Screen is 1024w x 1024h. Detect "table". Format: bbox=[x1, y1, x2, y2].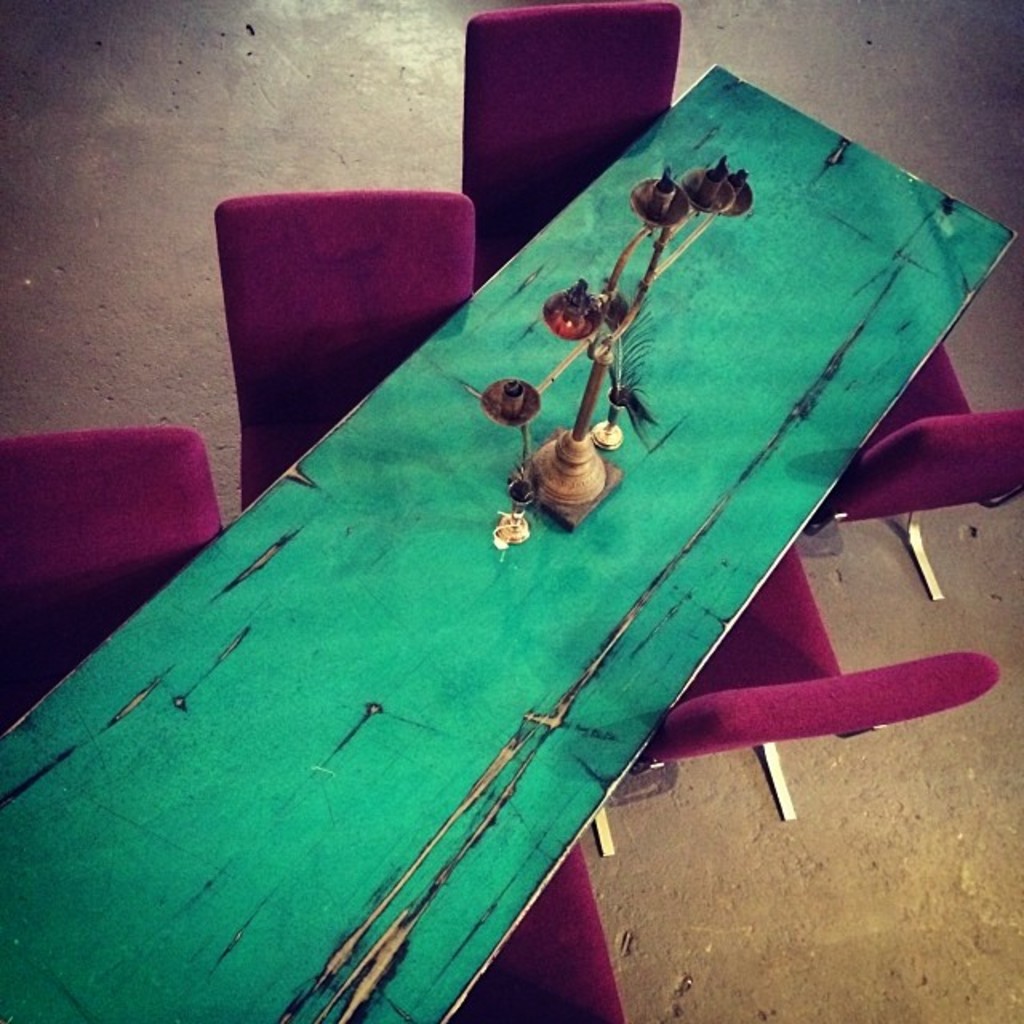
bbox=[0, 72, 1006, 1022].
